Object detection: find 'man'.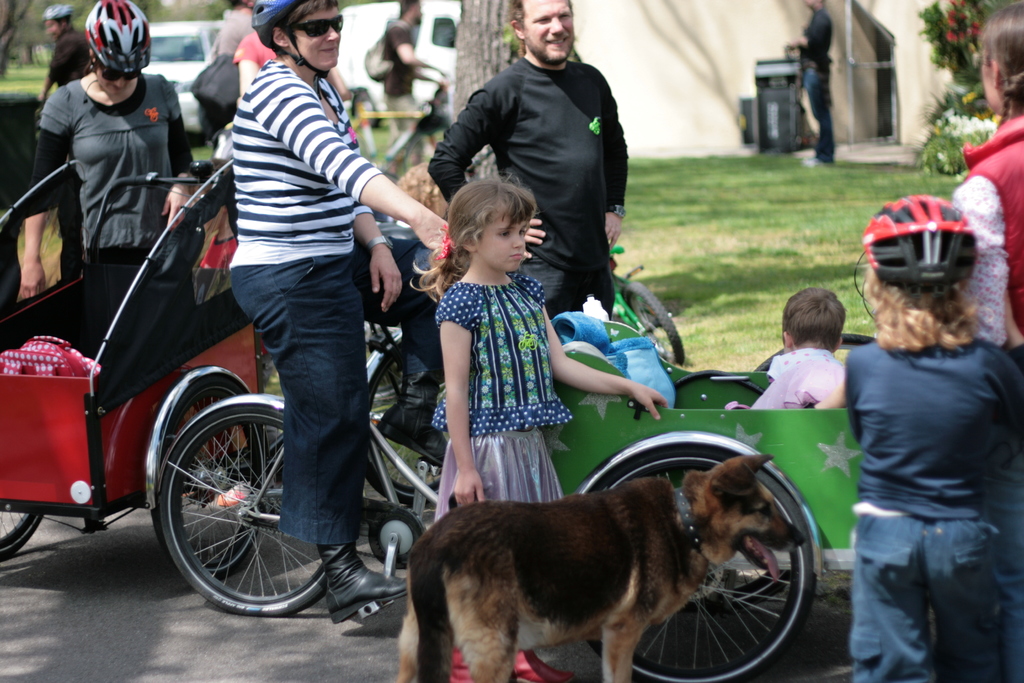
<bbox>785, 0, 834, 170</bbox>.
